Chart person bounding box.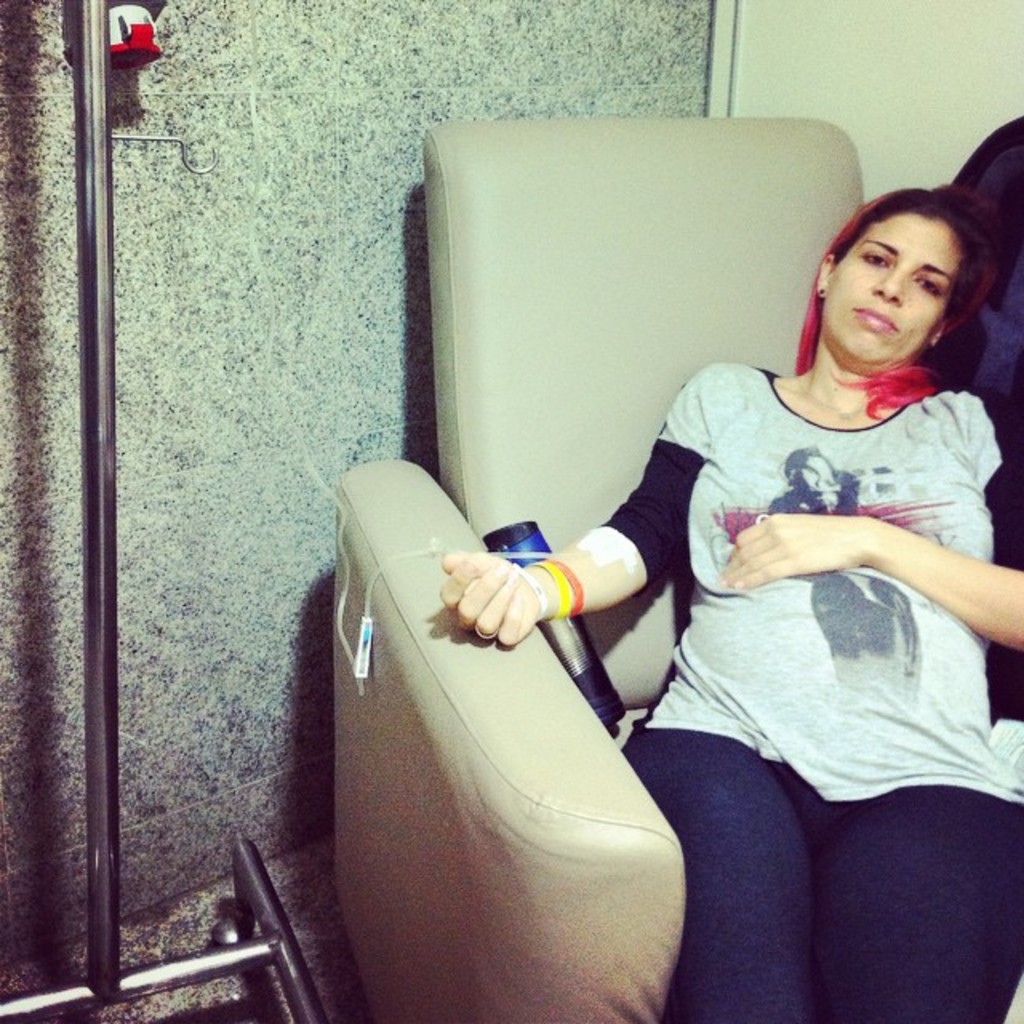
Charted: locate(616, 162, 1014, 1008).
